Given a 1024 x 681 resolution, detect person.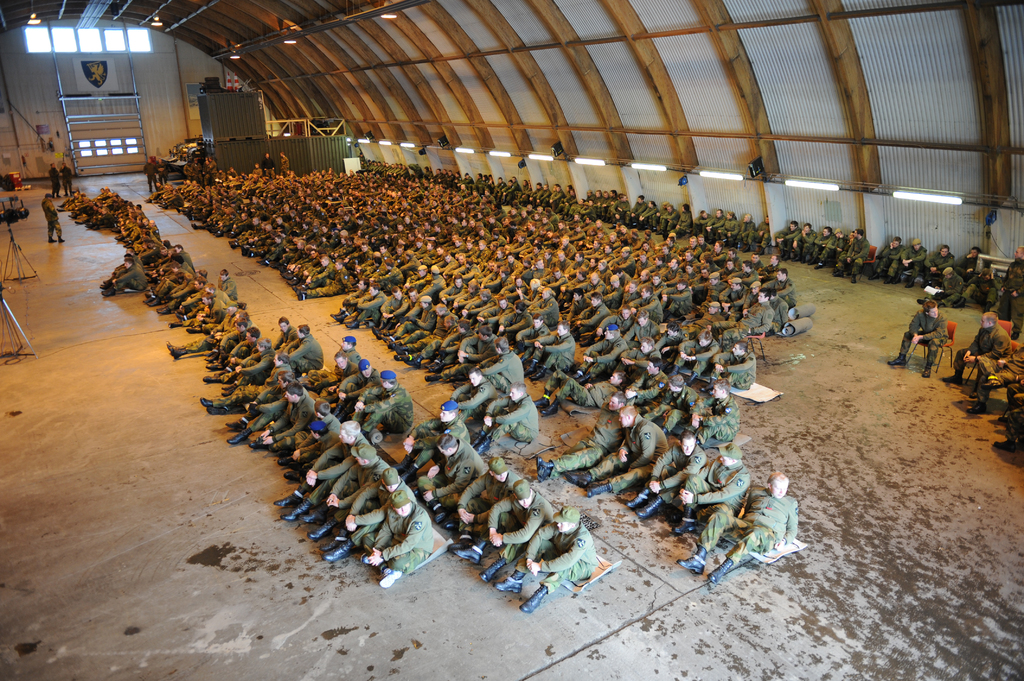
(450, 451, 521, 549).
